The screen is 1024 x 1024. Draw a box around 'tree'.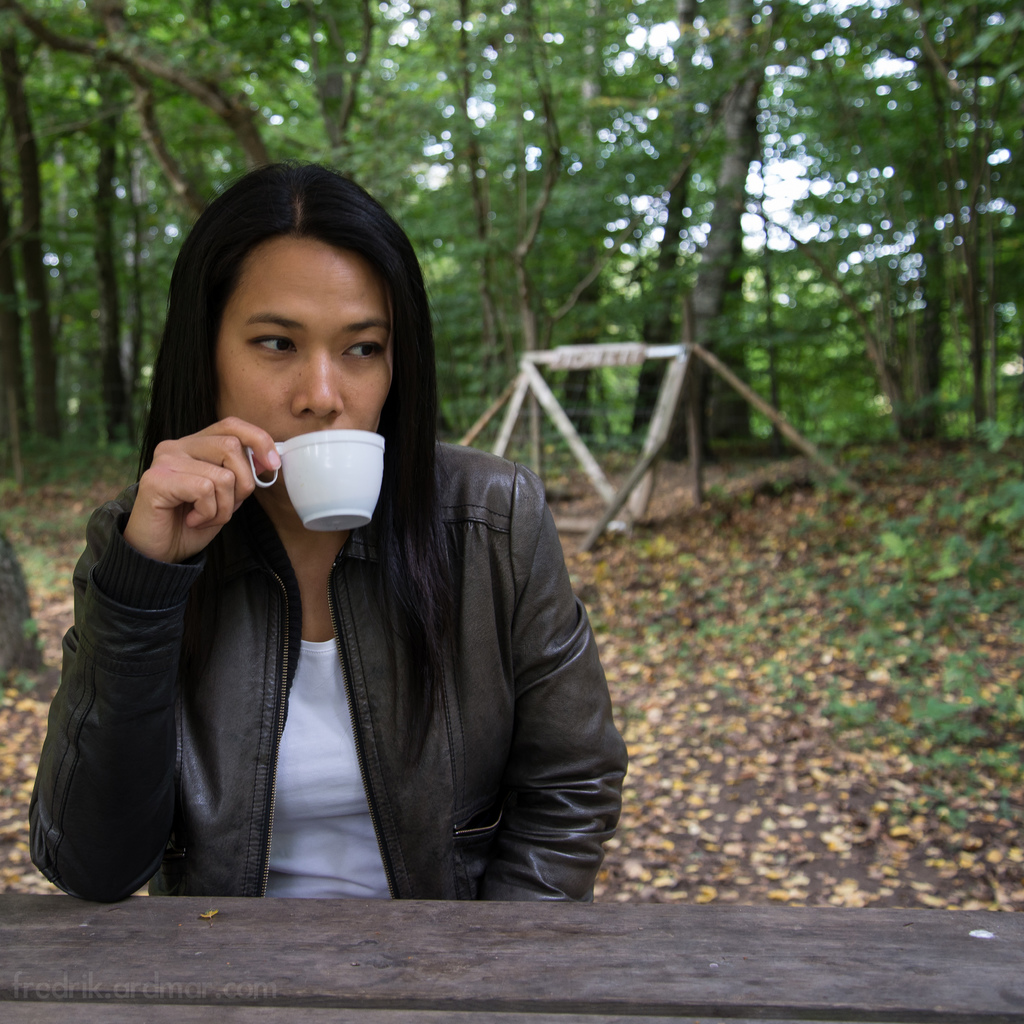
crop(411, 0, 579, 410).
